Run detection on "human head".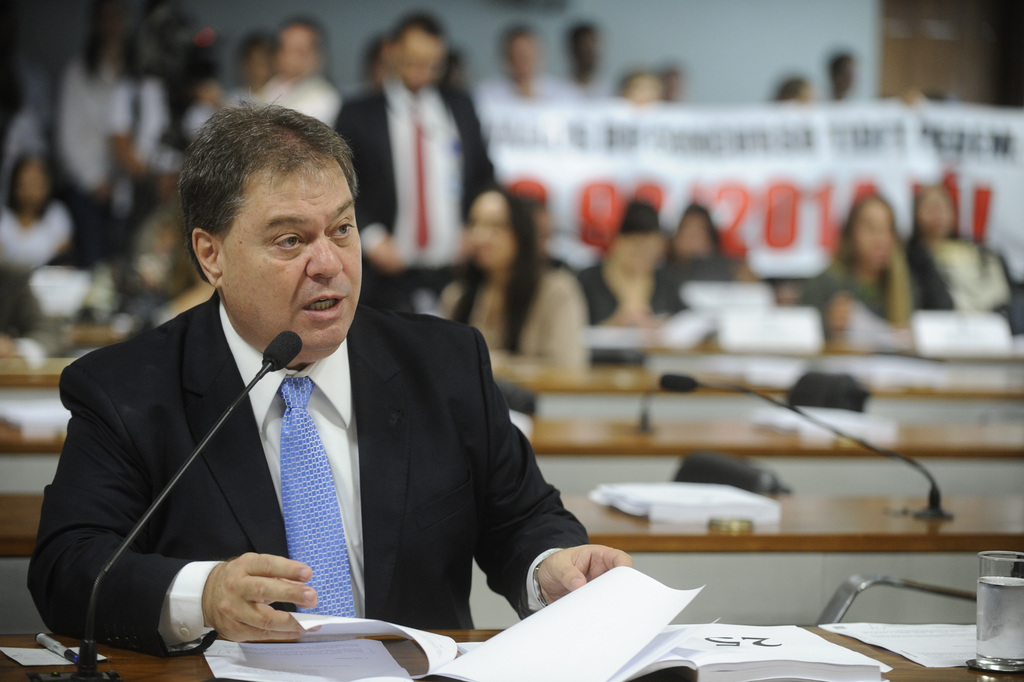
Result: crop(509, 174, 551, 245).
